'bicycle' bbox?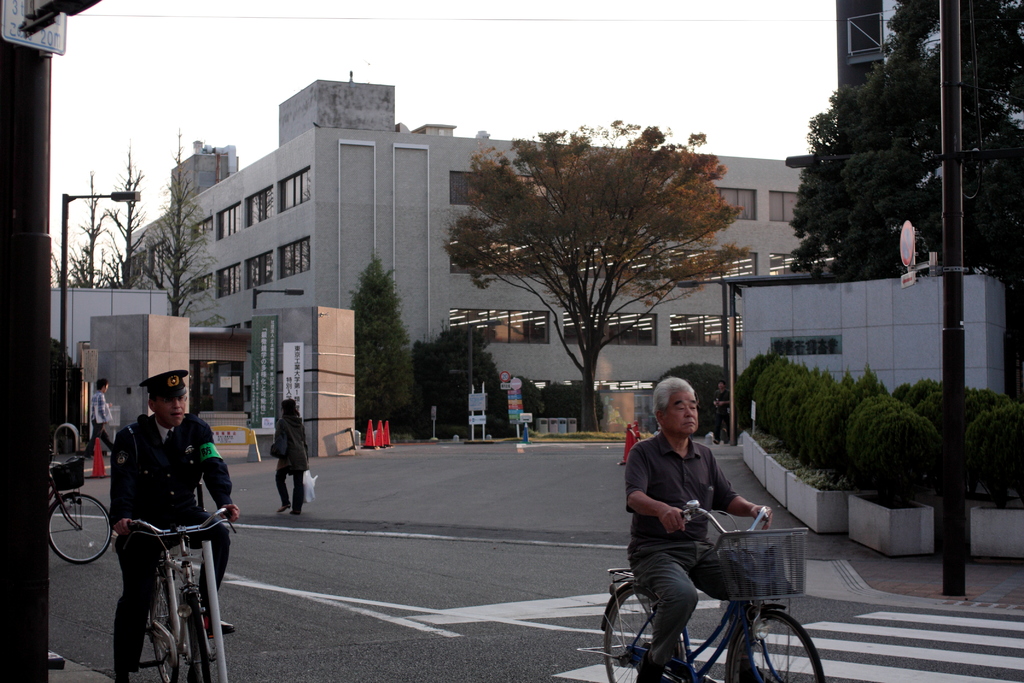
(600, 504, 823, 682)
